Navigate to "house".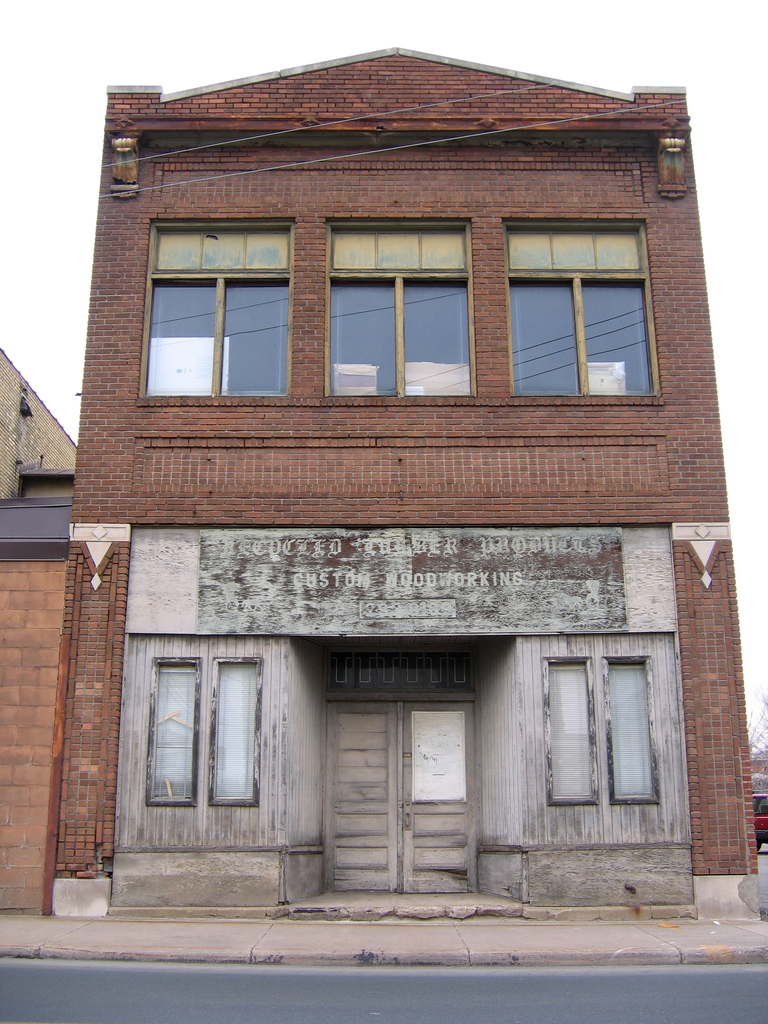
Navigation target: locate(0, 20, 767, 947).
